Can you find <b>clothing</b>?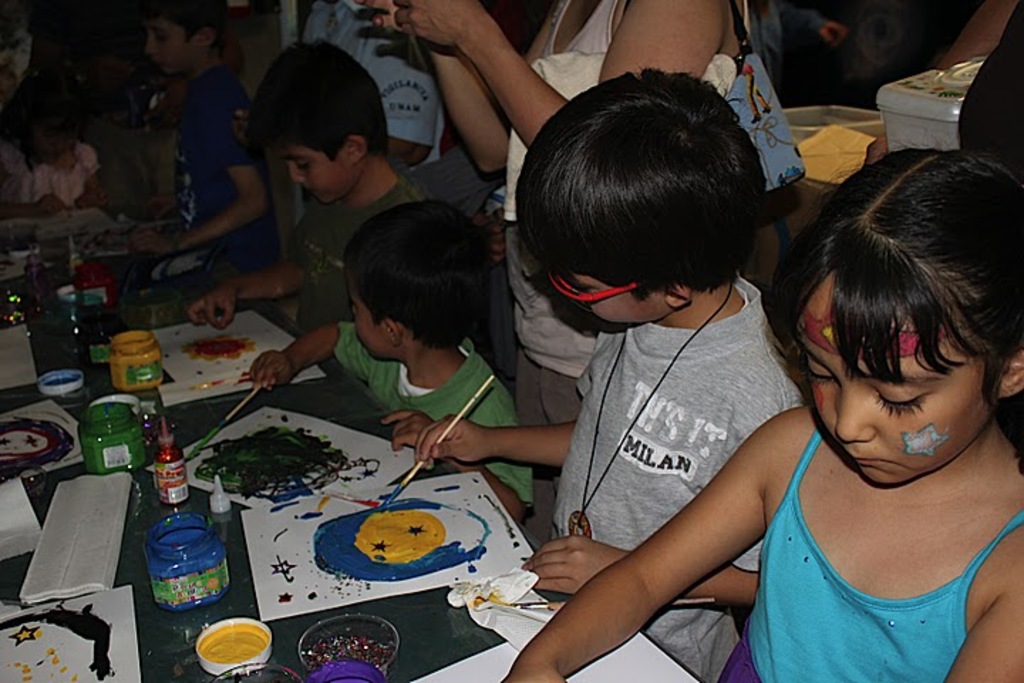
Yes, bounding box: {"x1": 549, "y1": 279, "x2": 809, "y2": 682}.
